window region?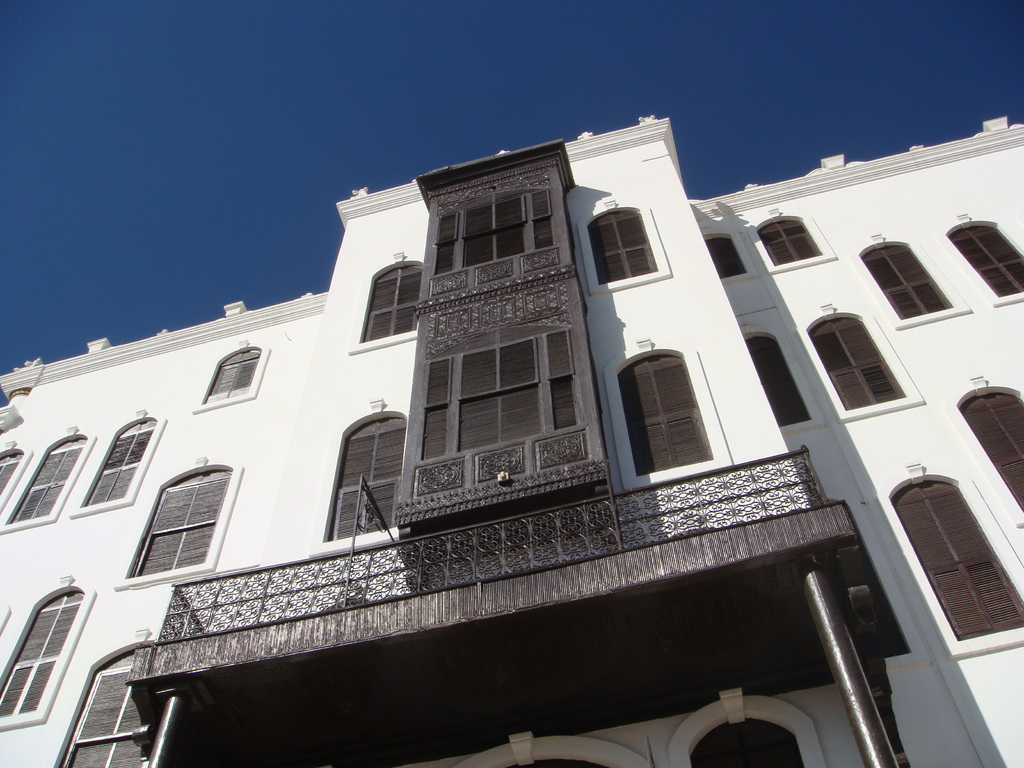
locate(871, 241, 956, 320)
